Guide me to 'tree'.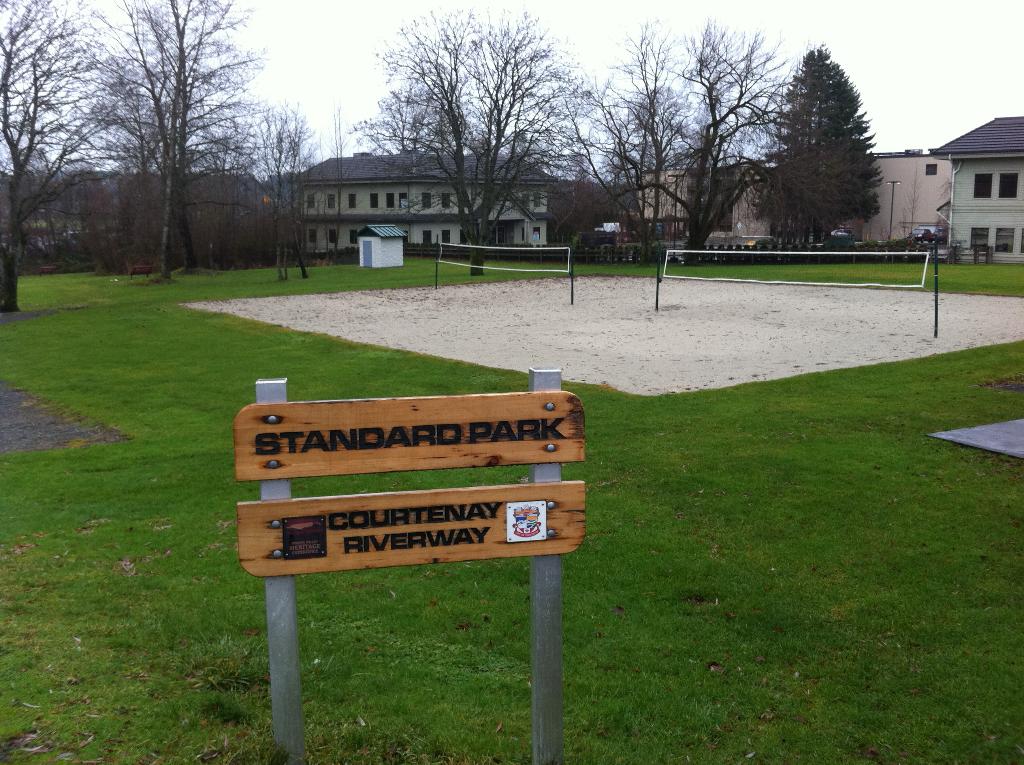
Guidance: [0, 0, 124, 309].
